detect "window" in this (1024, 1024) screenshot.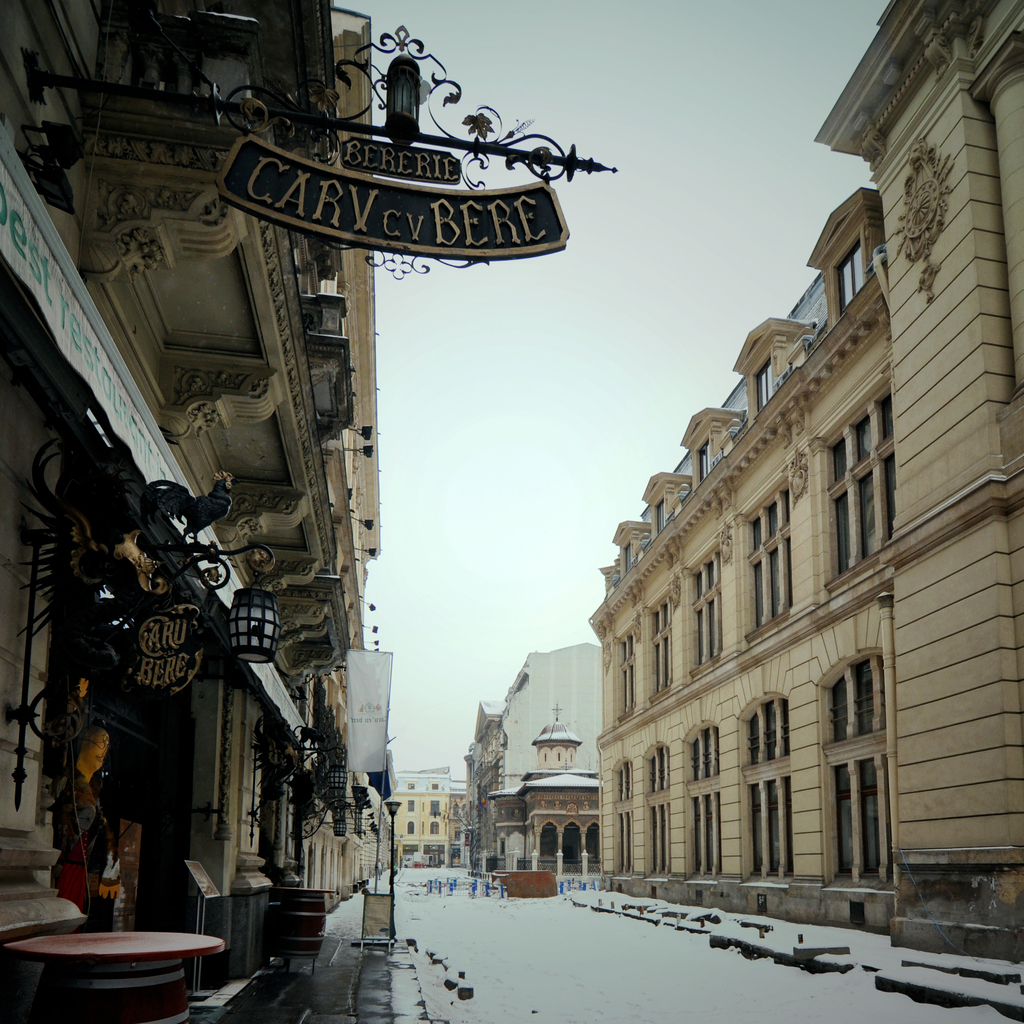
Detection: (612, 629, 635, 724).
